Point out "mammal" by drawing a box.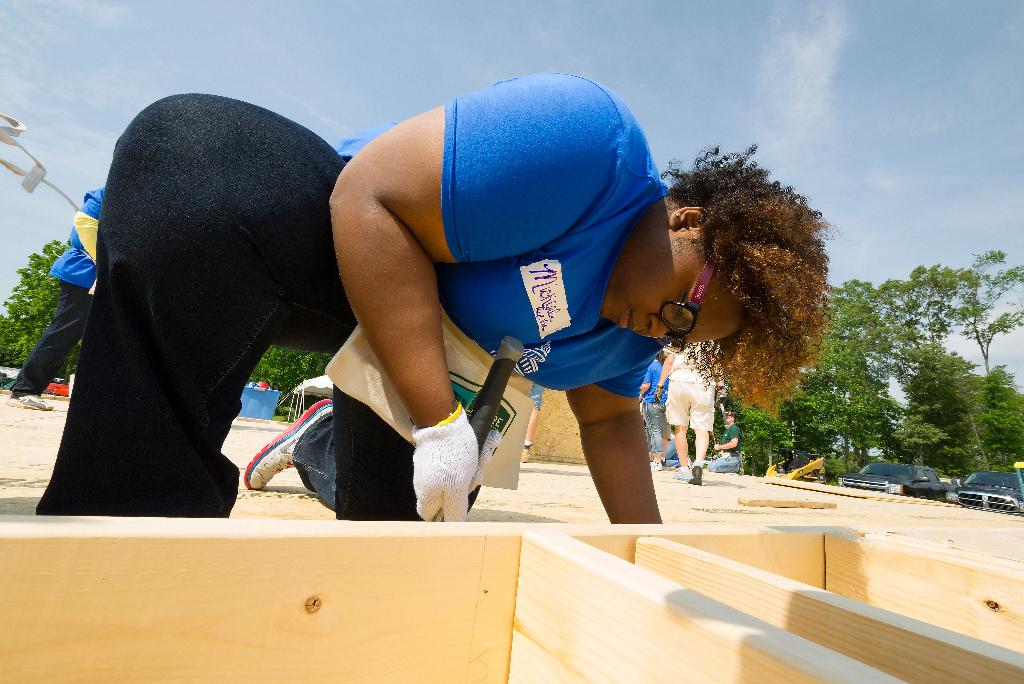
(7, 190, 102, 407).
